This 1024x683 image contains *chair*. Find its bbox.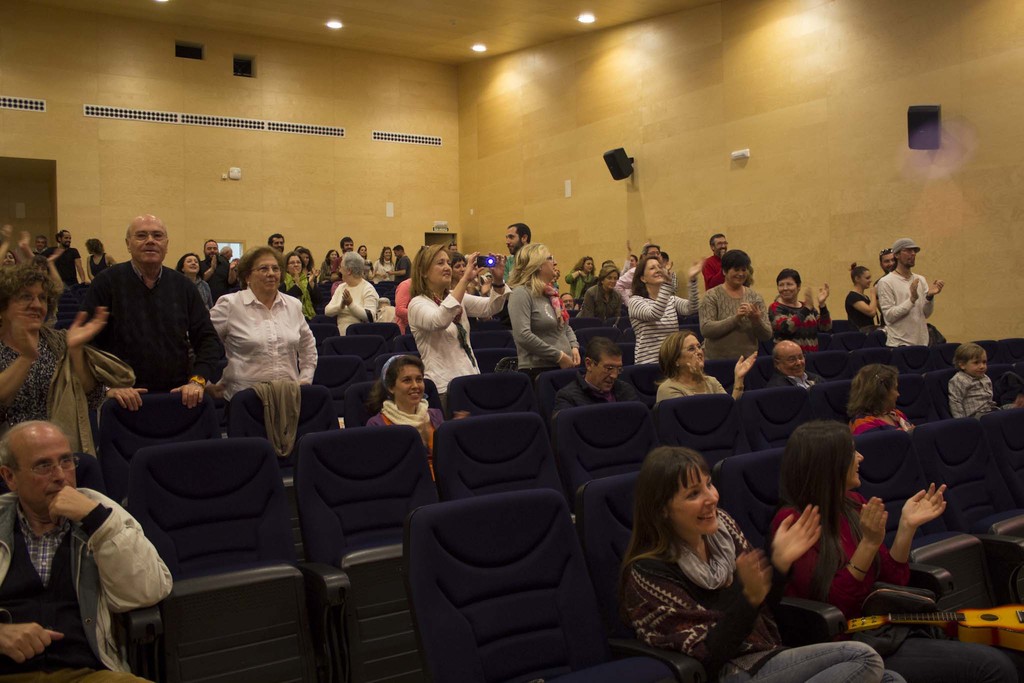
(826, 317, 851, 329).
